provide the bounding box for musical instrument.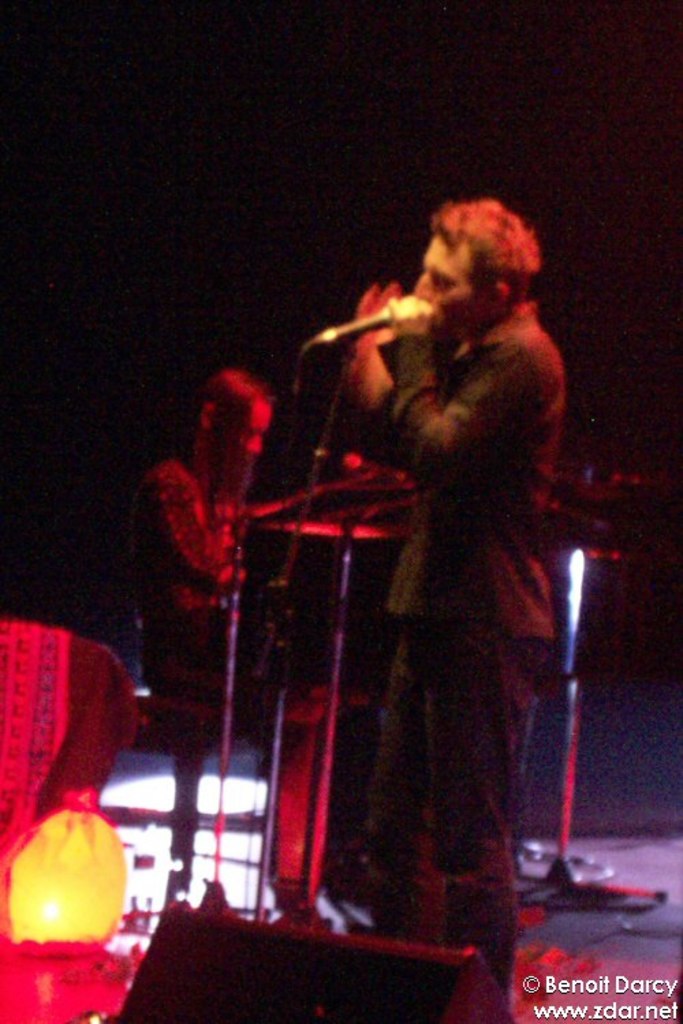
{"x1": 542, "y1": 457, "x2": 671, "y2": 552}.
